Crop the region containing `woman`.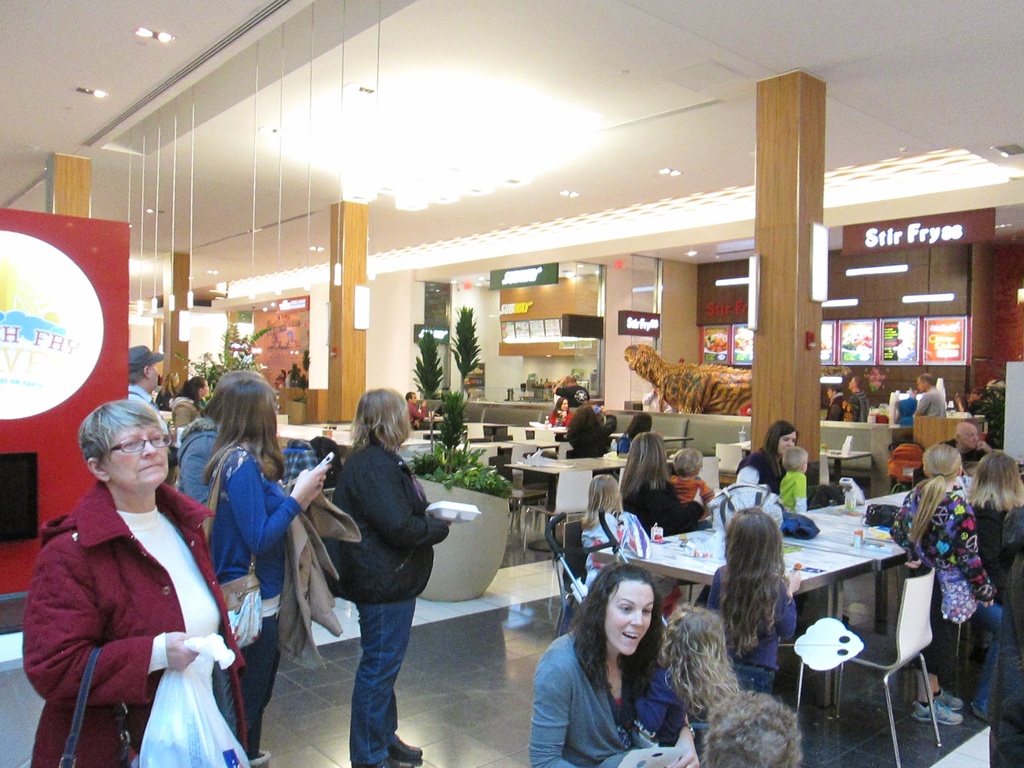
Crop region: bbox=(34, 376, 239, 762).
